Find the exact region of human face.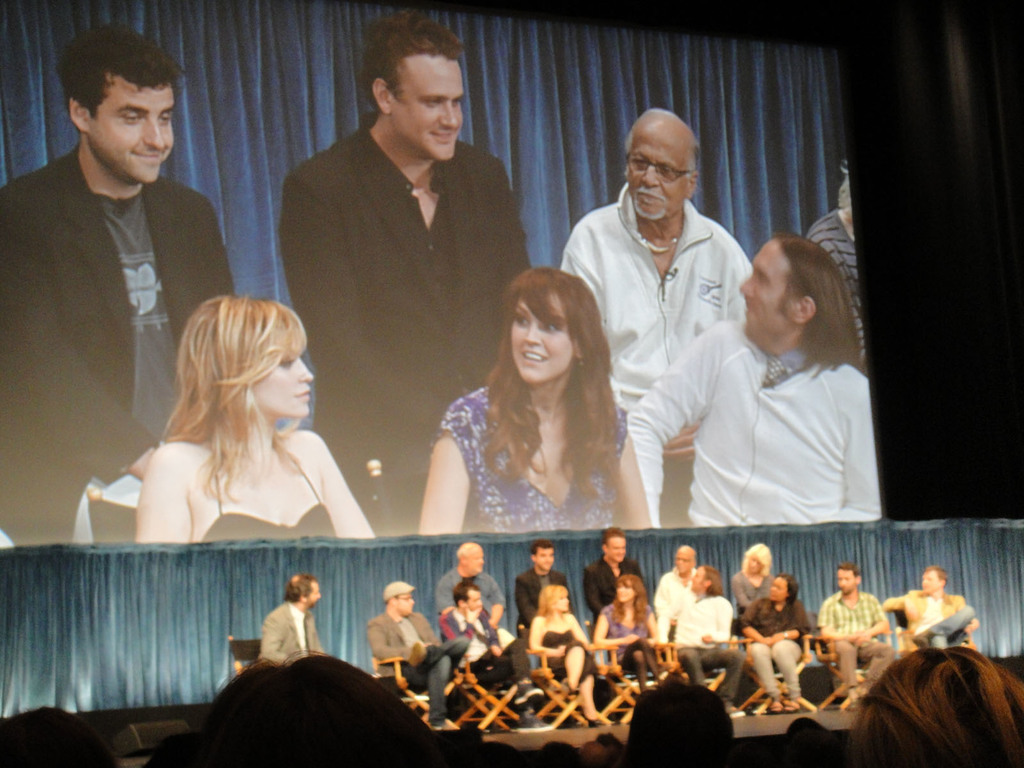
Exact region: Rect(534, 549, 554, 576).
